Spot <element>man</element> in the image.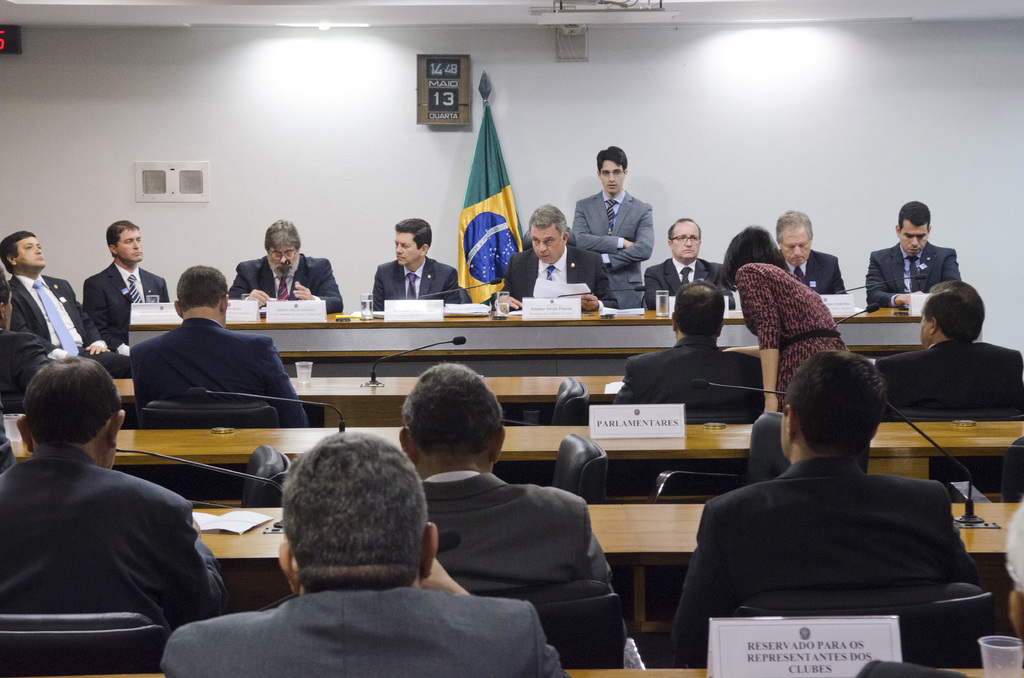
<element>man</element> found at bbox(0, 355, 225, 644).
